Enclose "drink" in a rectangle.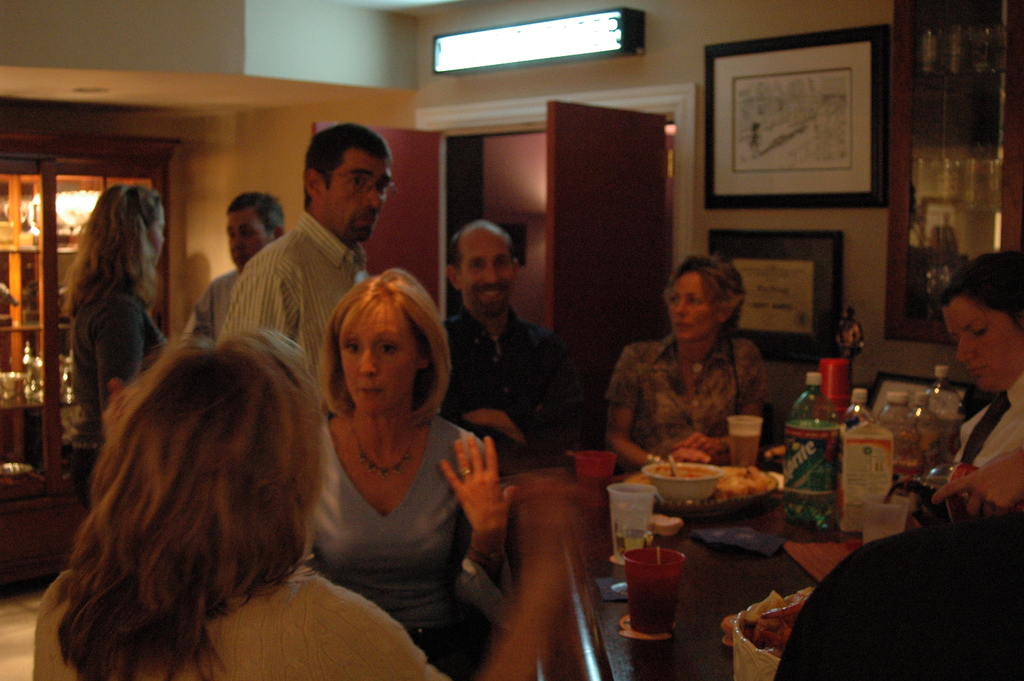
select_region(727, 432, 760, 469).
